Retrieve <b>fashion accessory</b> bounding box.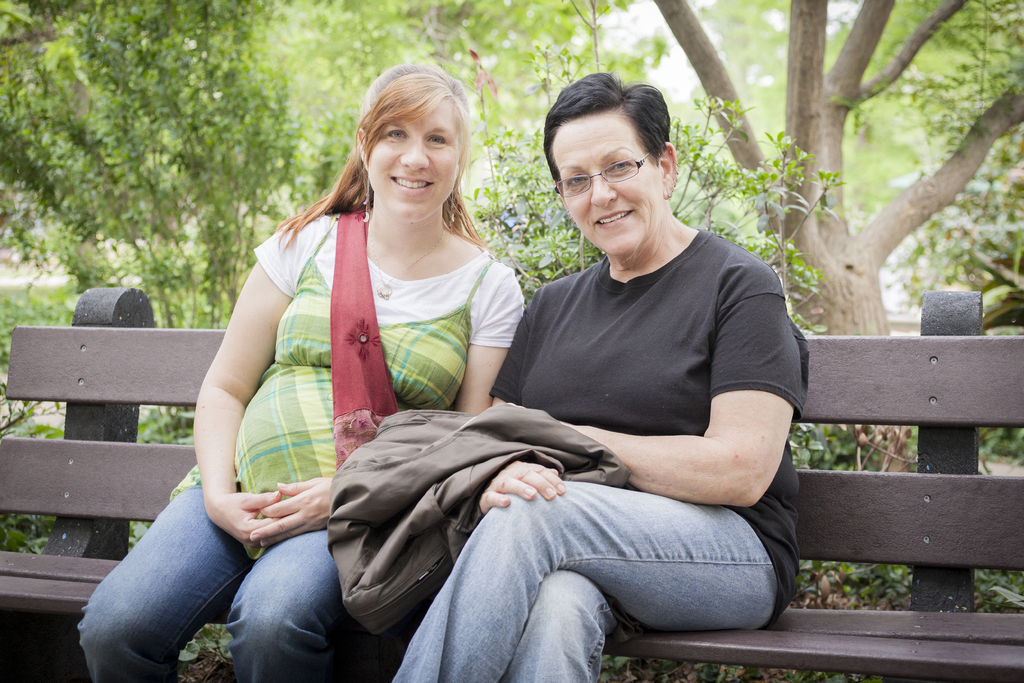
Bounding box: bbox(667, 147, 673, 154).
